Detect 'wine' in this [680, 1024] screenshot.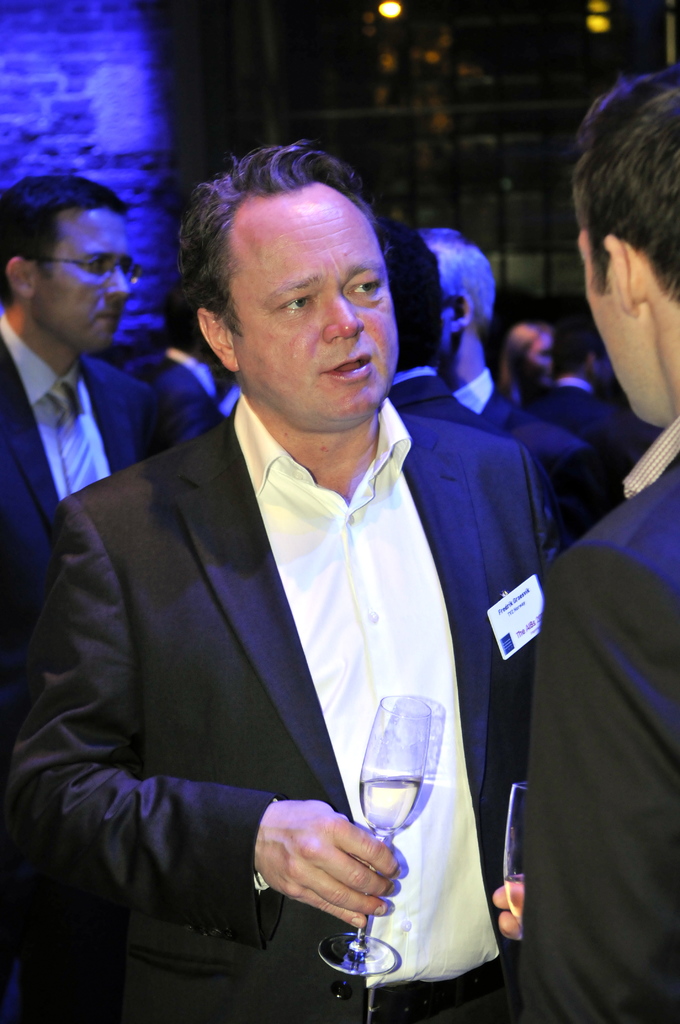
Detection: detection(505, 877, 533, 922).
